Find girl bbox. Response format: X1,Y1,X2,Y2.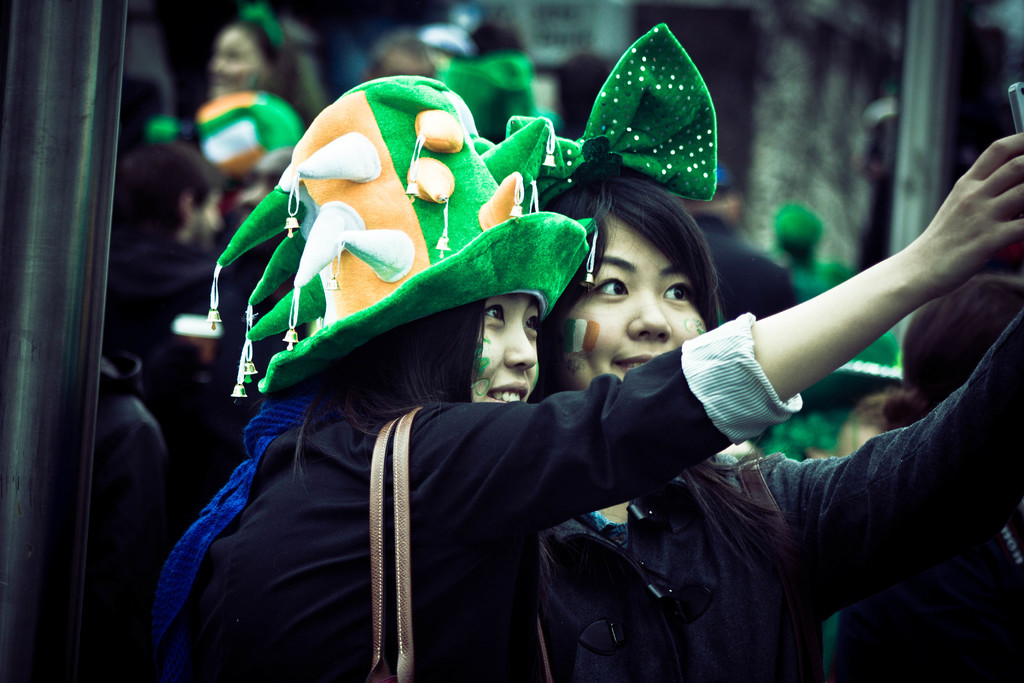
507,21,1023,681.
